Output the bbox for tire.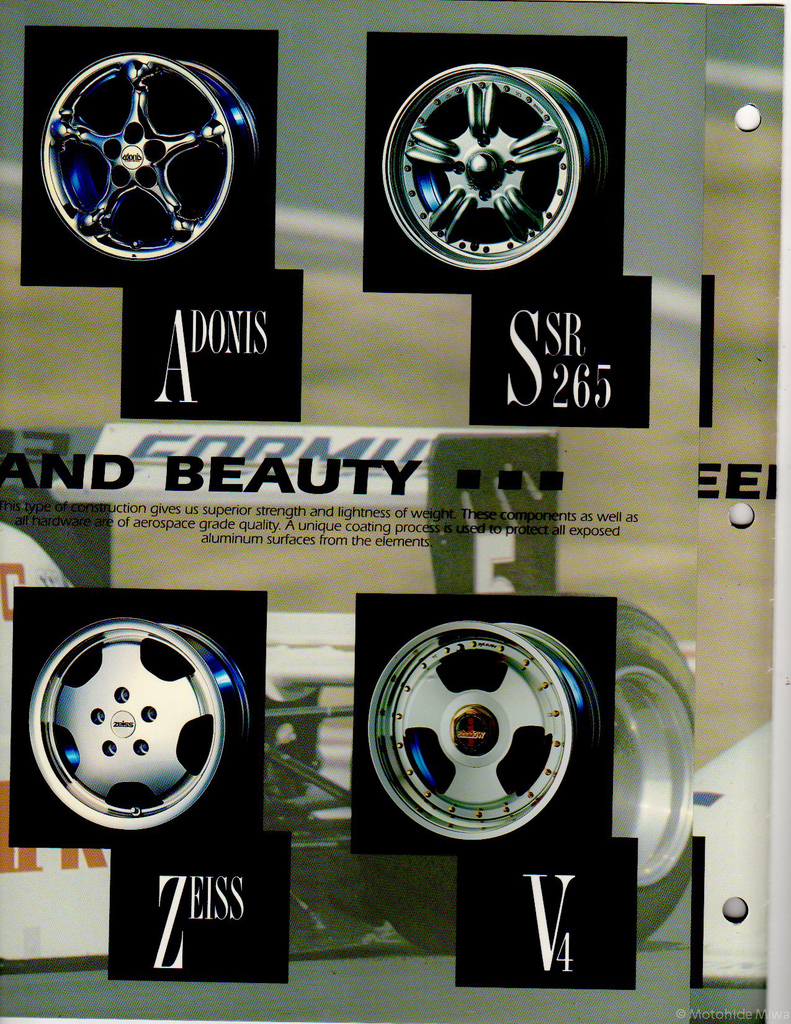
(377, 596, 697, 972).
